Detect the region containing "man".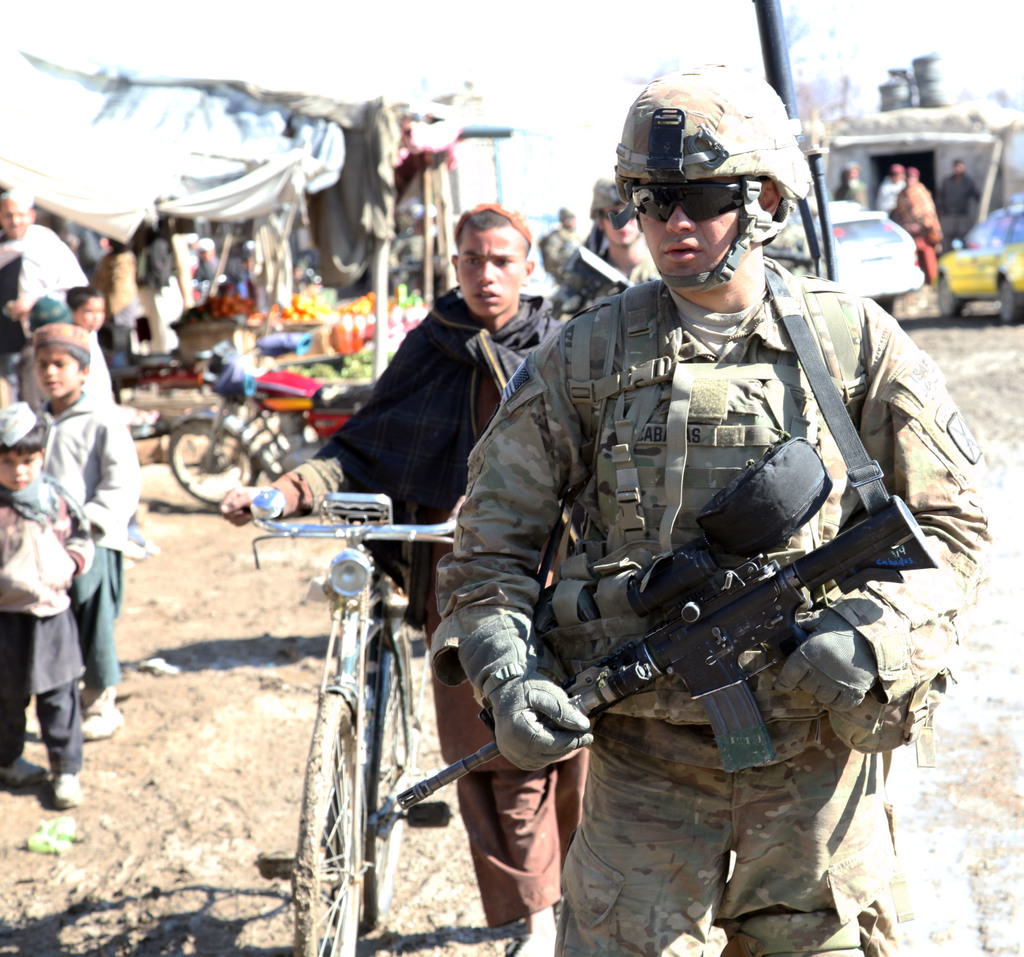
bbox=(222, 200, 580, 956).
